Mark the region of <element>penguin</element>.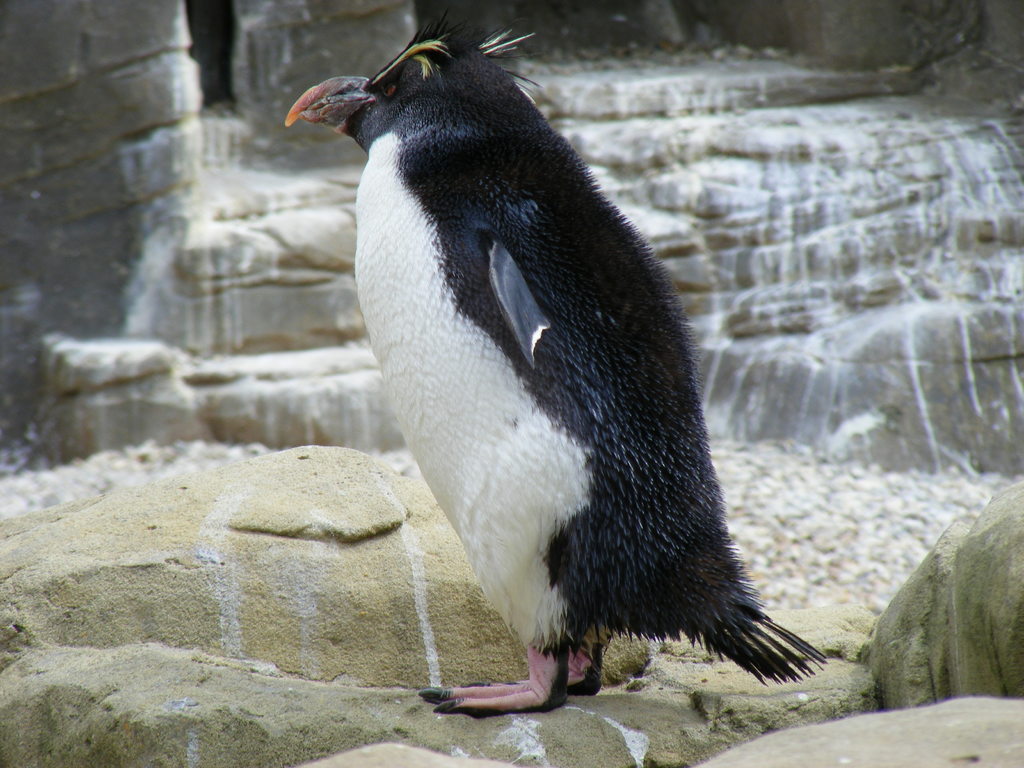
Region: (286,3,832,716).
